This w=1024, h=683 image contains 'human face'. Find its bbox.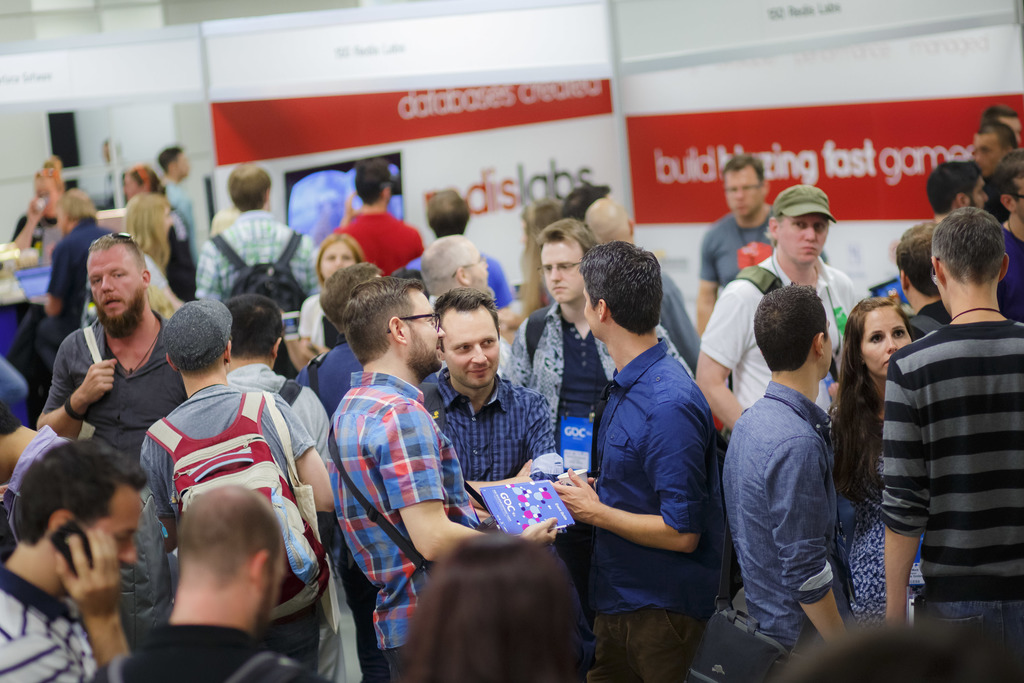
bbox(780, 211, 830, 265).
